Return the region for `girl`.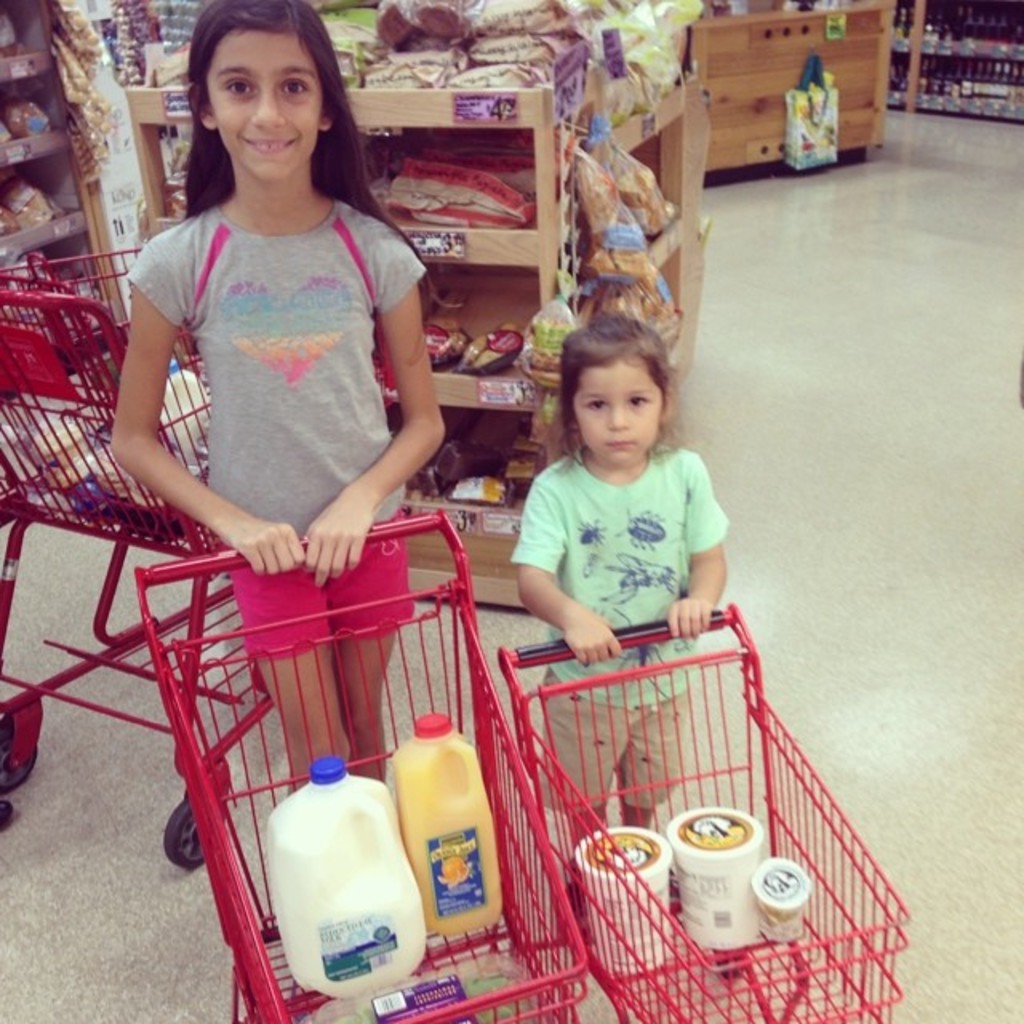
[left=114, top=0, right=448, bottom=790].
